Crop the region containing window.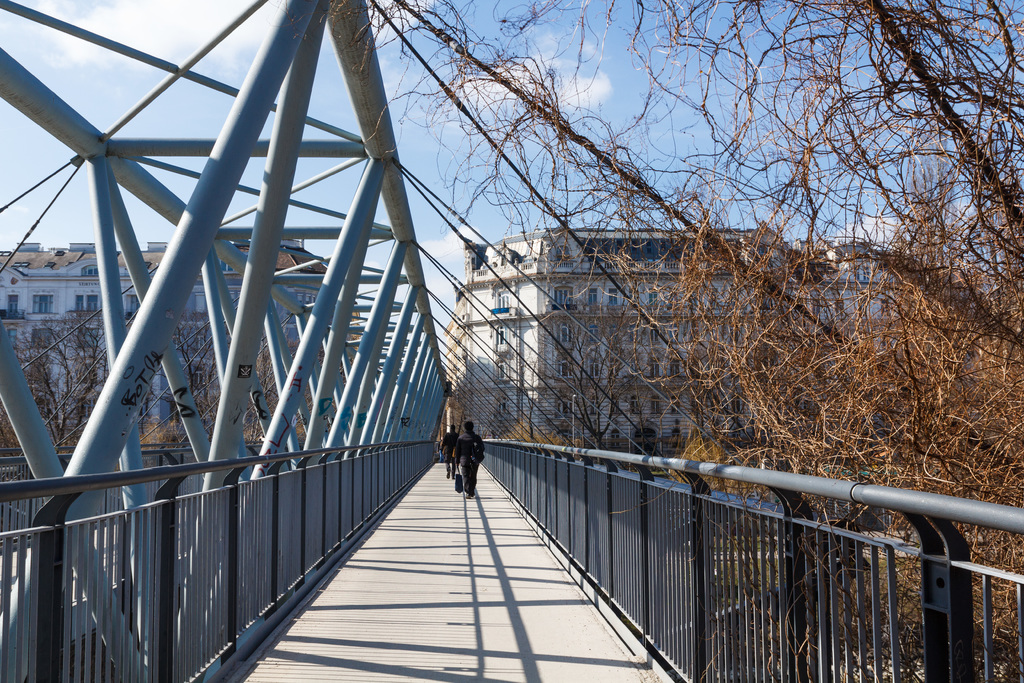
Crop region: l=554, t=286, r=574, b=309.
